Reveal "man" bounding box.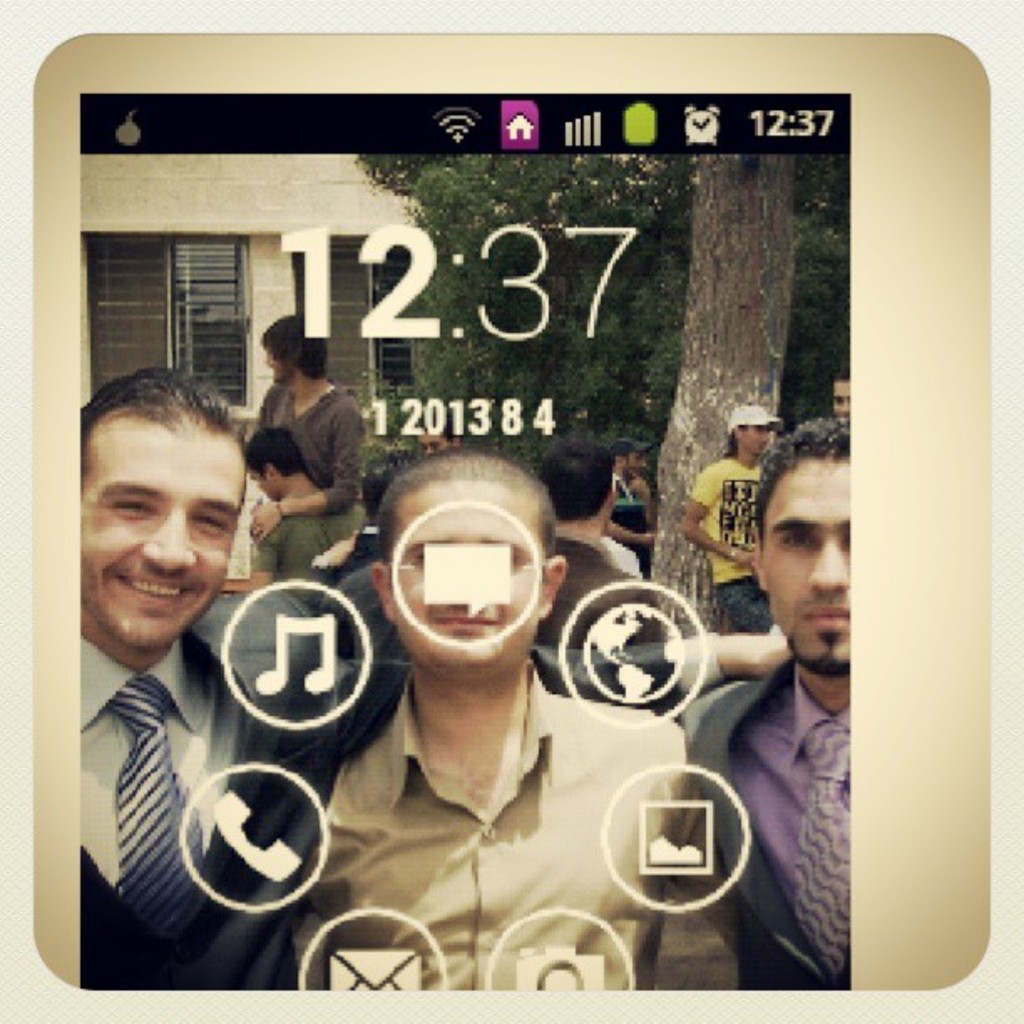
Revealed: 296:448:738:986.
